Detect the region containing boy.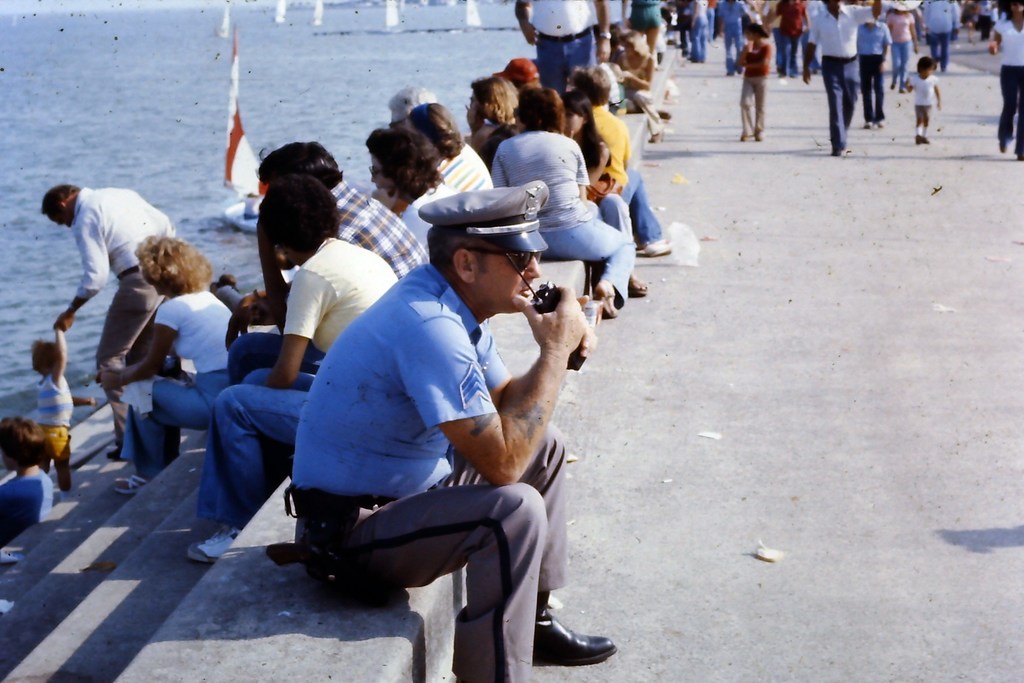
detection(29, 322, 99, 493).
